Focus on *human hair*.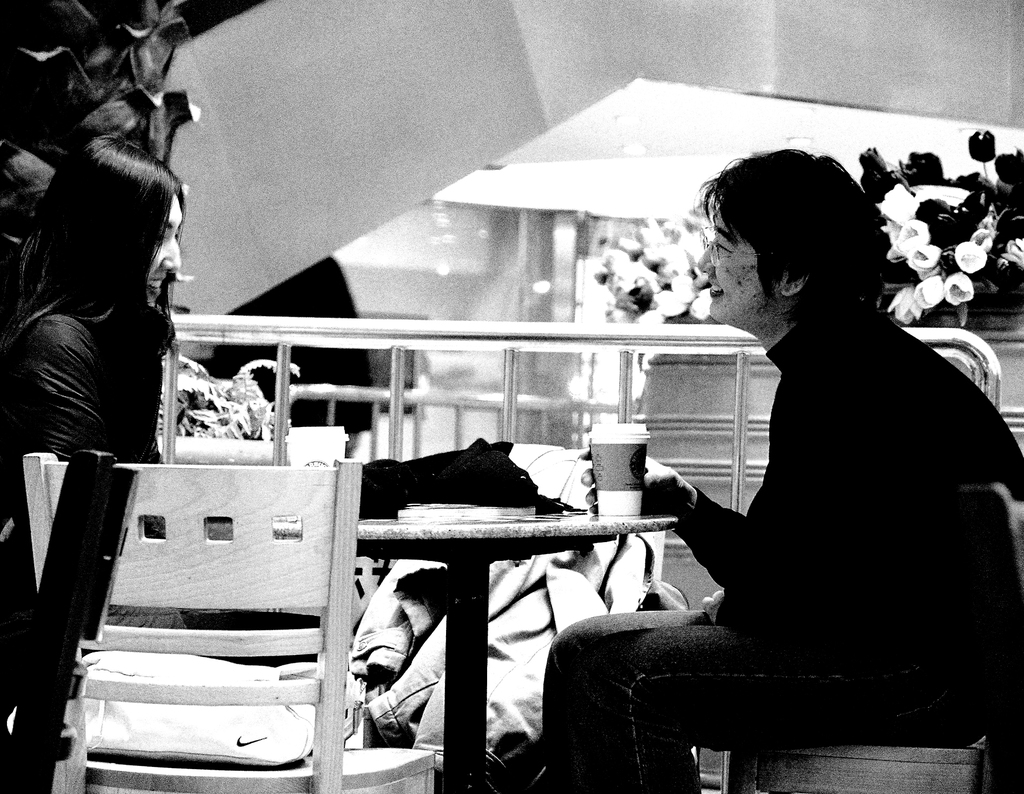
Focused at crop(706, 145, 895, 336).
